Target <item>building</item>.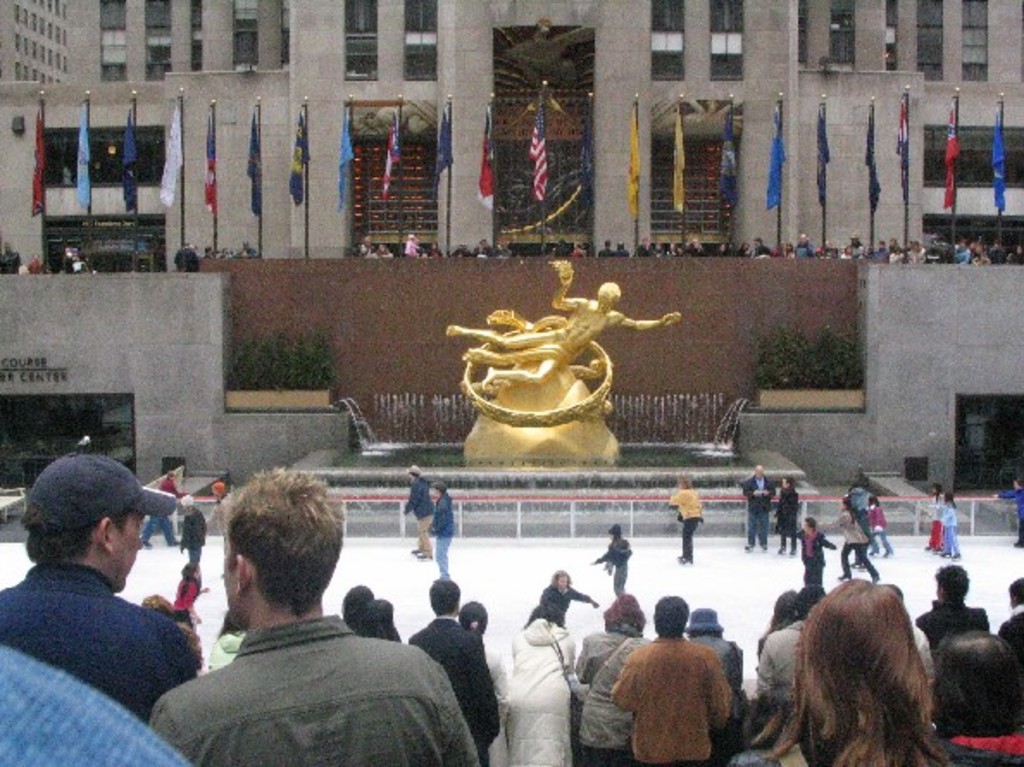
Target region: <bbox>0, 0, 1022, 272</bbox>.
